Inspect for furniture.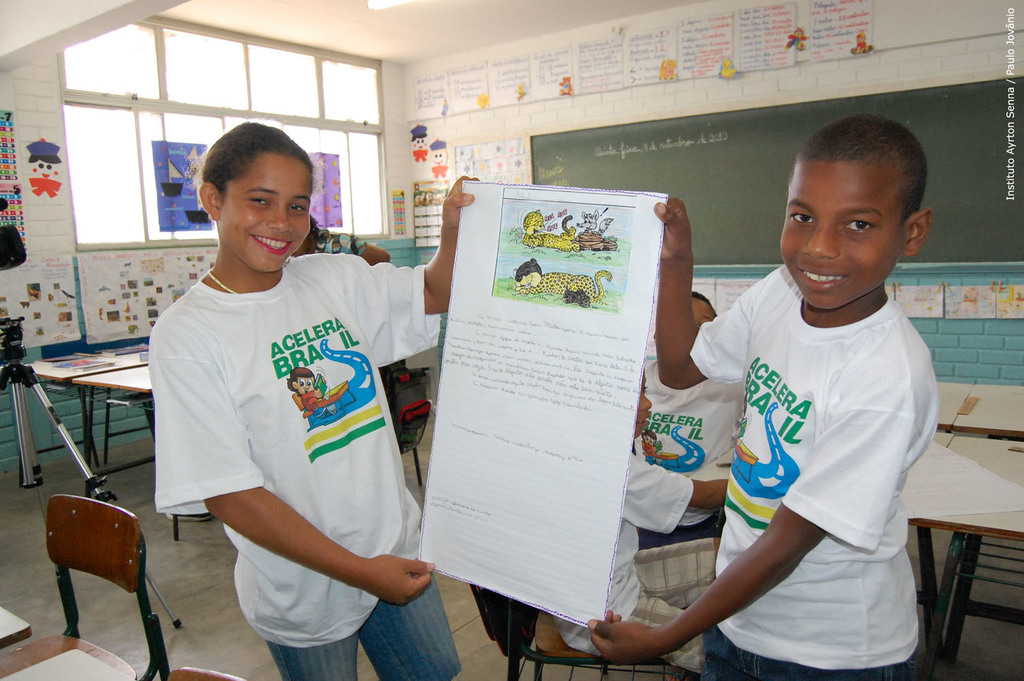
Inspection: detection(71, 362, 154, 482).
